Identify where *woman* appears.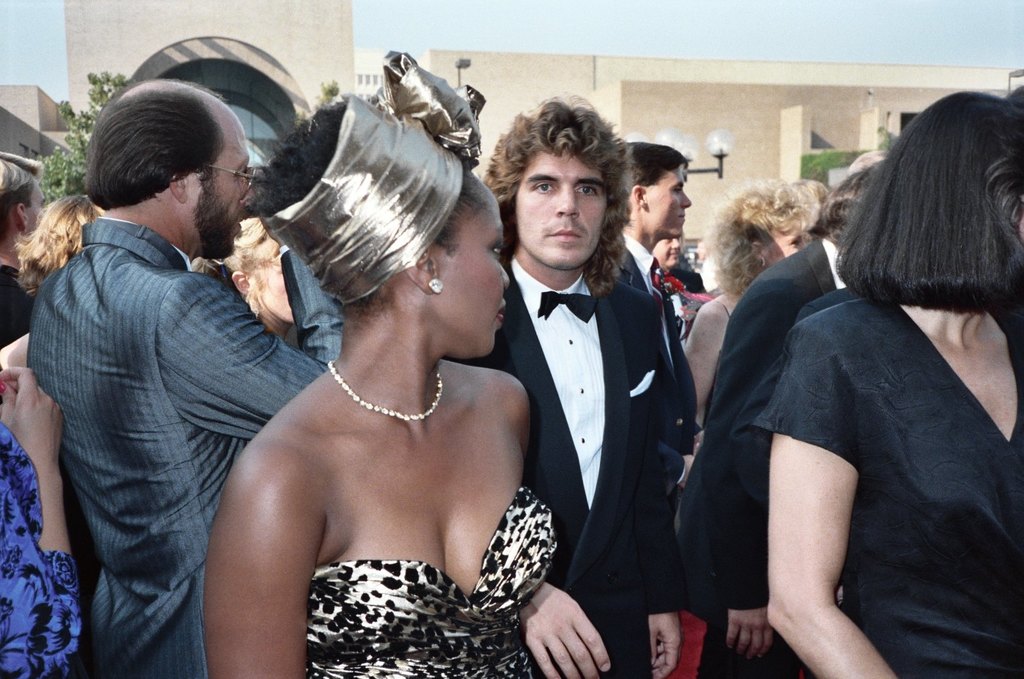
Appears at [215,214,290,355].
